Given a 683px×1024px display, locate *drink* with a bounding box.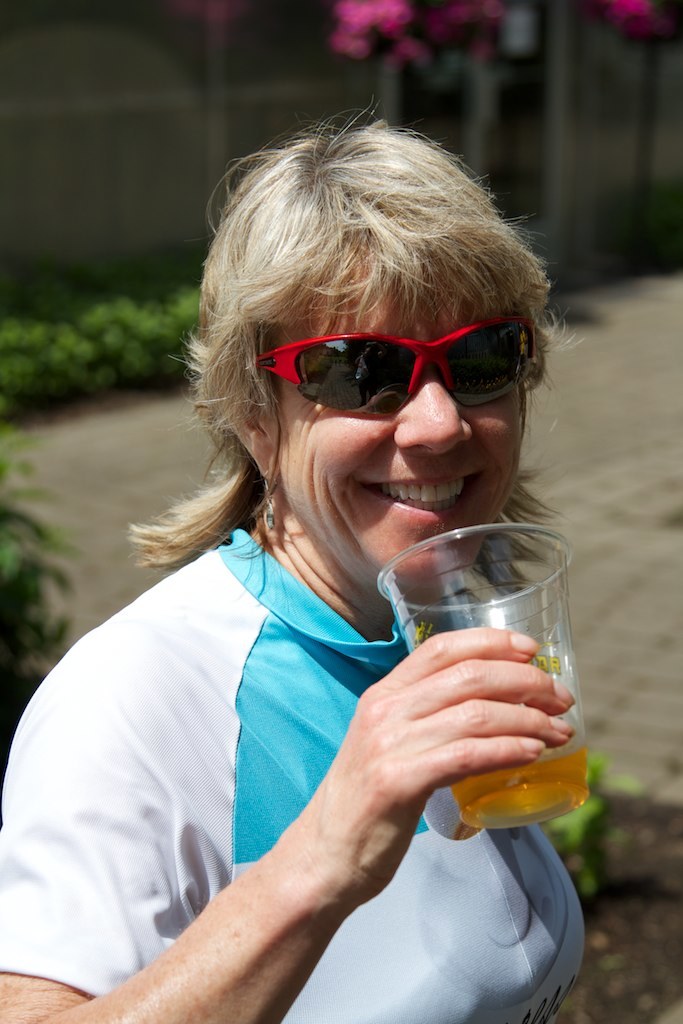
Located: (x1=449, y1=660, x2=586, y2=825).
